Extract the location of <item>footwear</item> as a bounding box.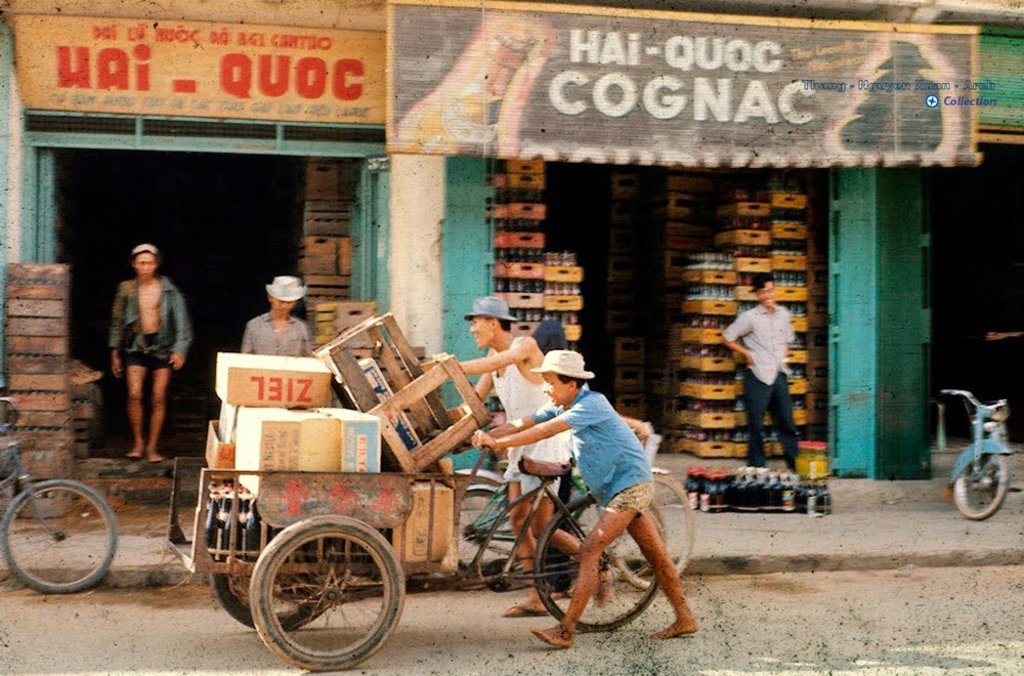
<bbox>552, 585, 575, 600</bbox>.
